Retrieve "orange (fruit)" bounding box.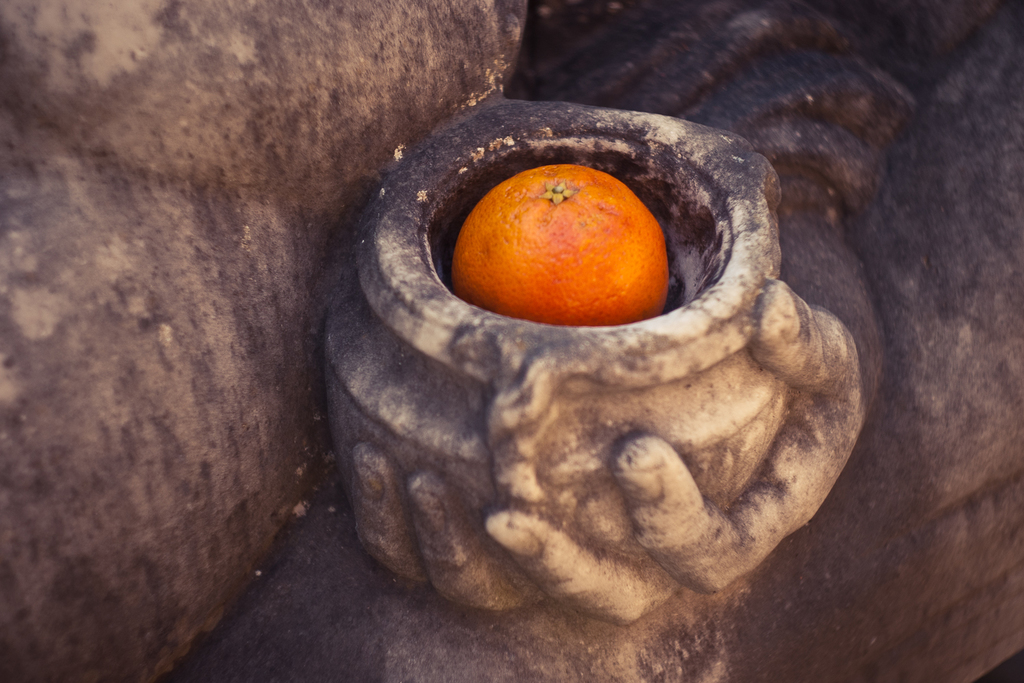
Bounding box: select_region(452, 160, 676, 313).
